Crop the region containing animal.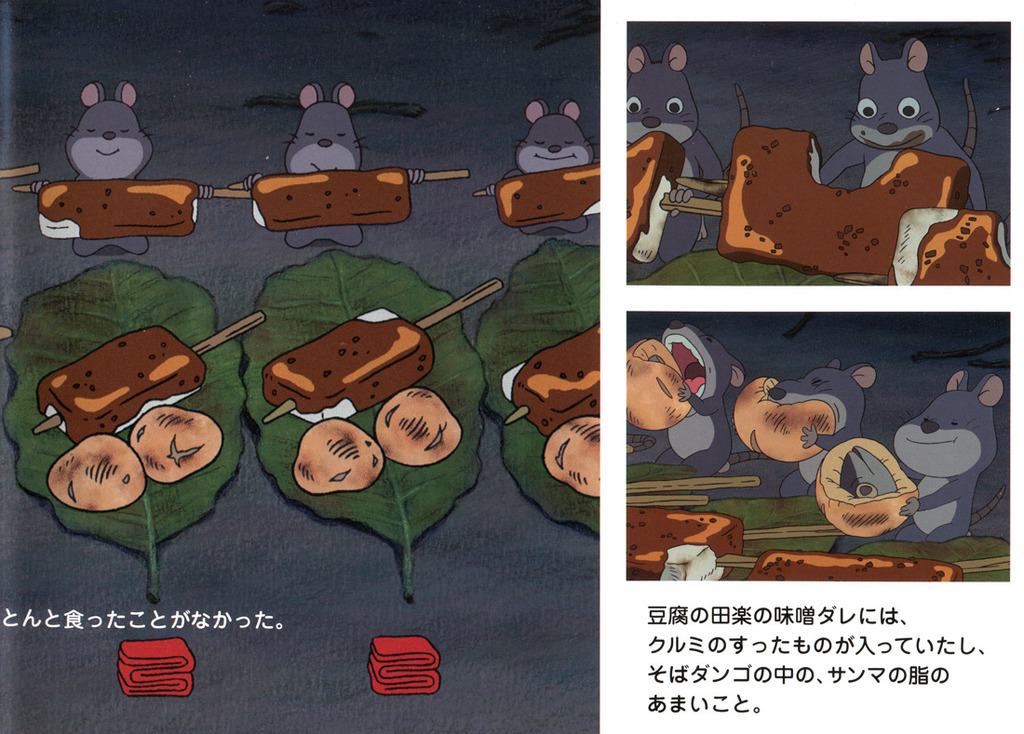
Crop region: (x1=512, y1=100, x2=596, y2=232).
